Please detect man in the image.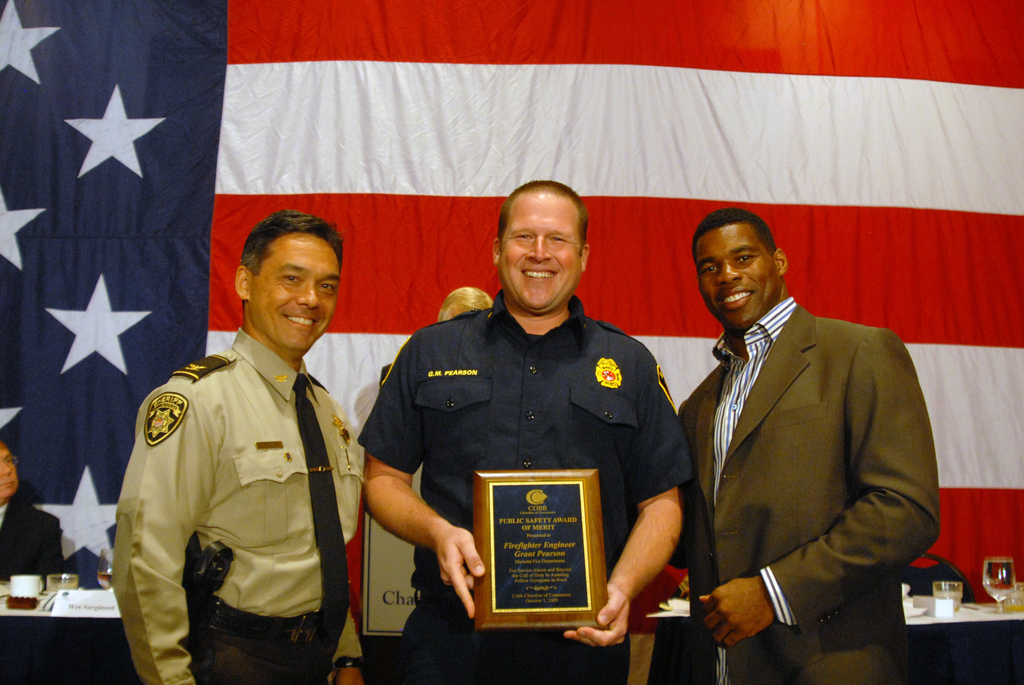
x1=361, y1=180, x2=691, y2=684.
